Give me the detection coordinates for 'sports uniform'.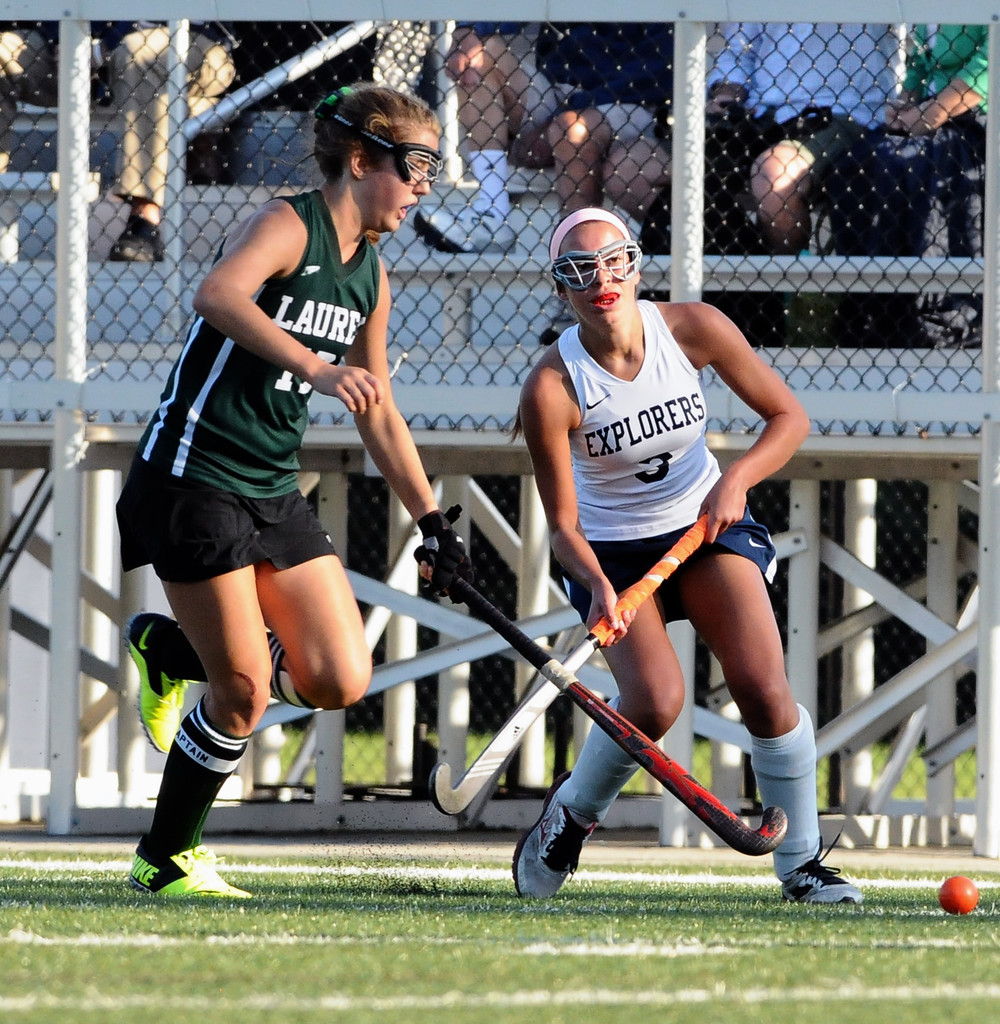
(x1=513, y1=297, x2=868, y2=900).
